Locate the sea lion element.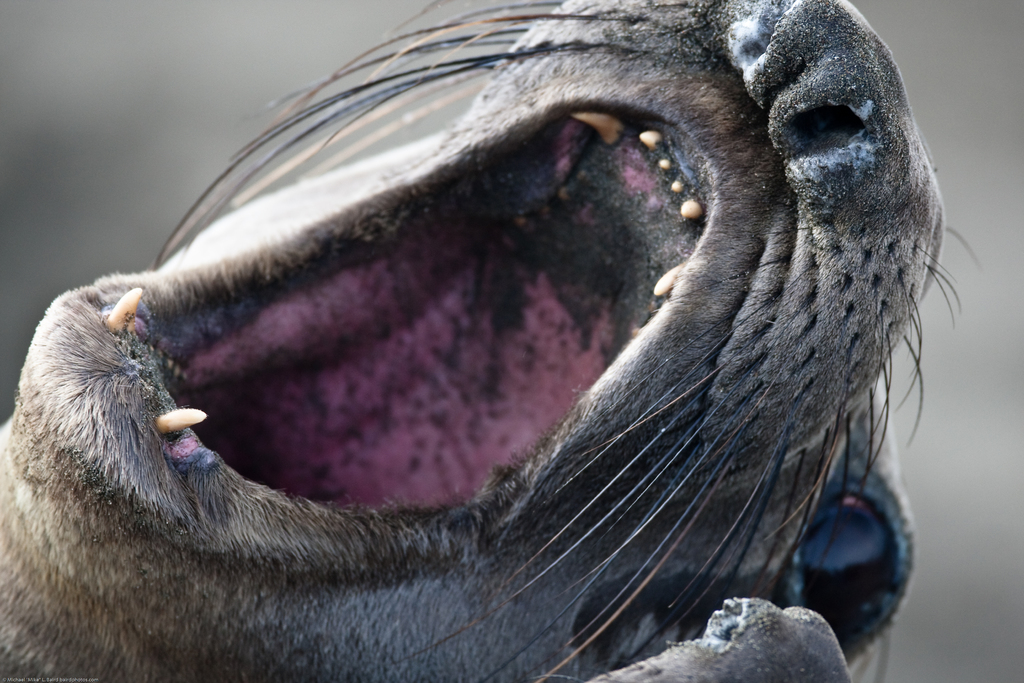
Element bbox: region(0, 0, 984, 682).
